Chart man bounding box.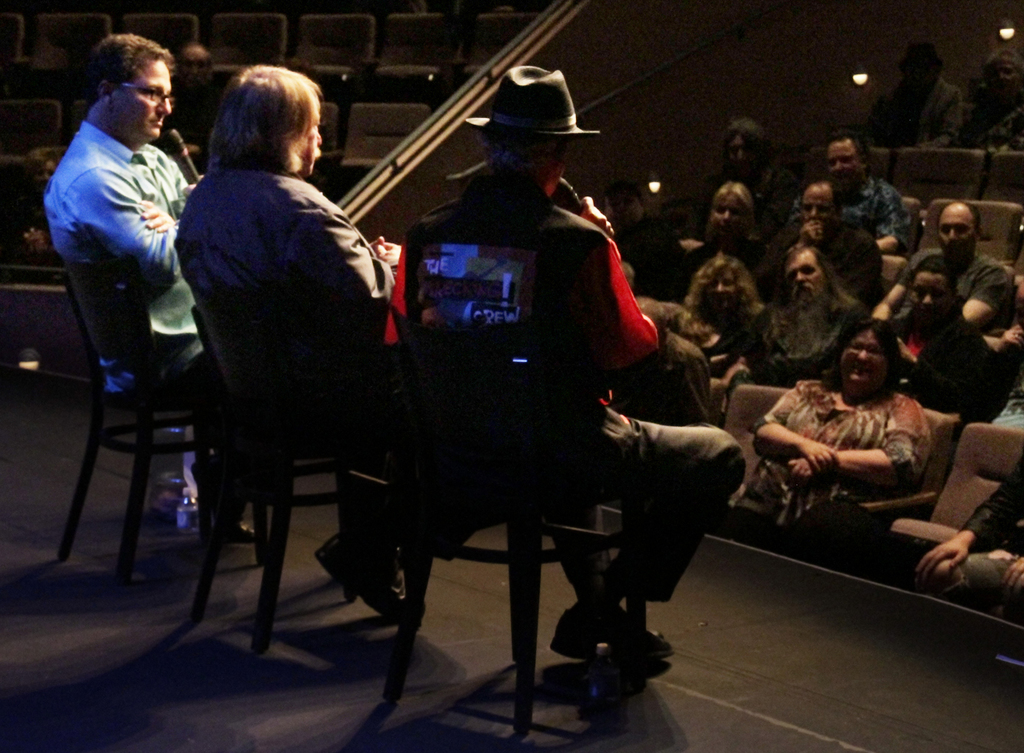
Charted: <bbox>759, 178, 885, 306</bbox>.
